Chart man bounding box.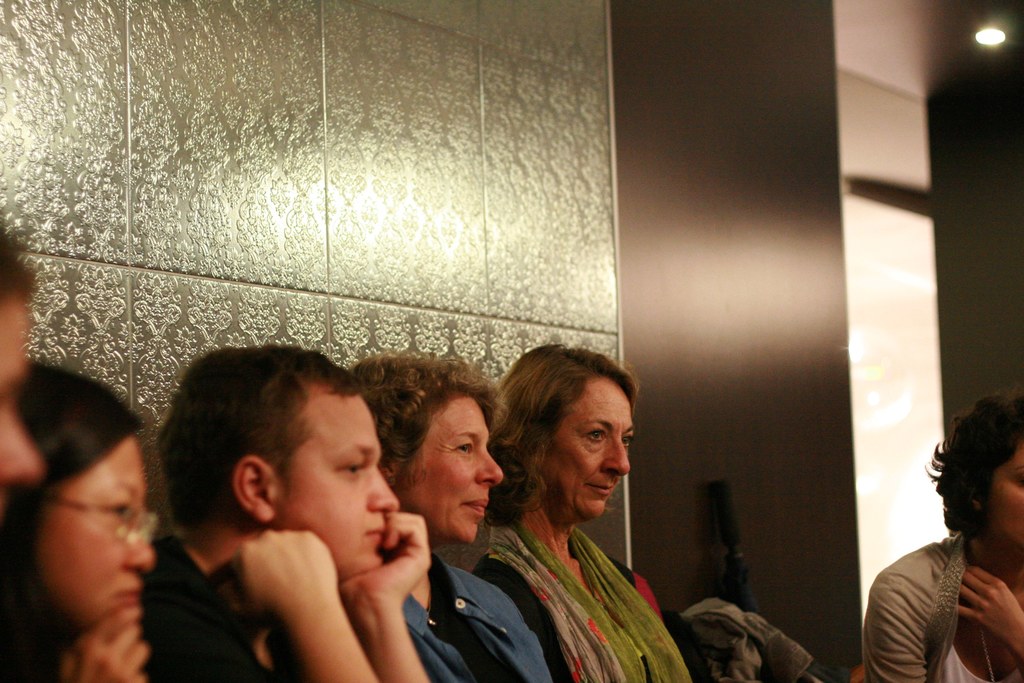
Charted: rect(123, 343, 465, 679).
